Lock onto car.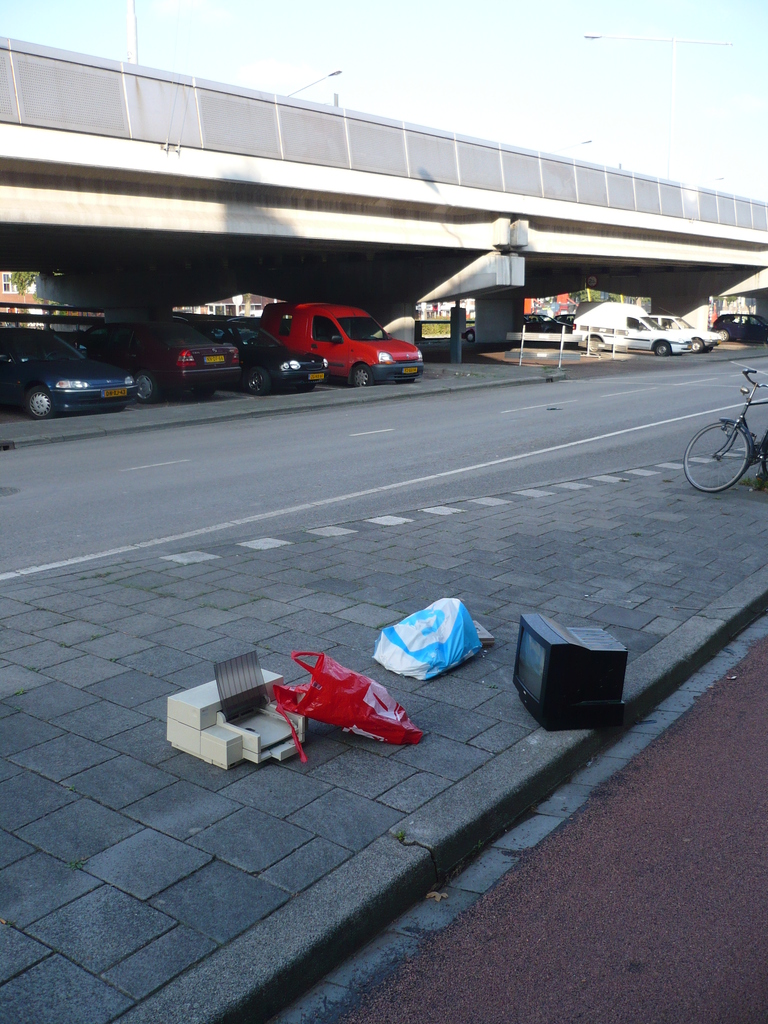
Locked: [653, 310, 724, 352].
